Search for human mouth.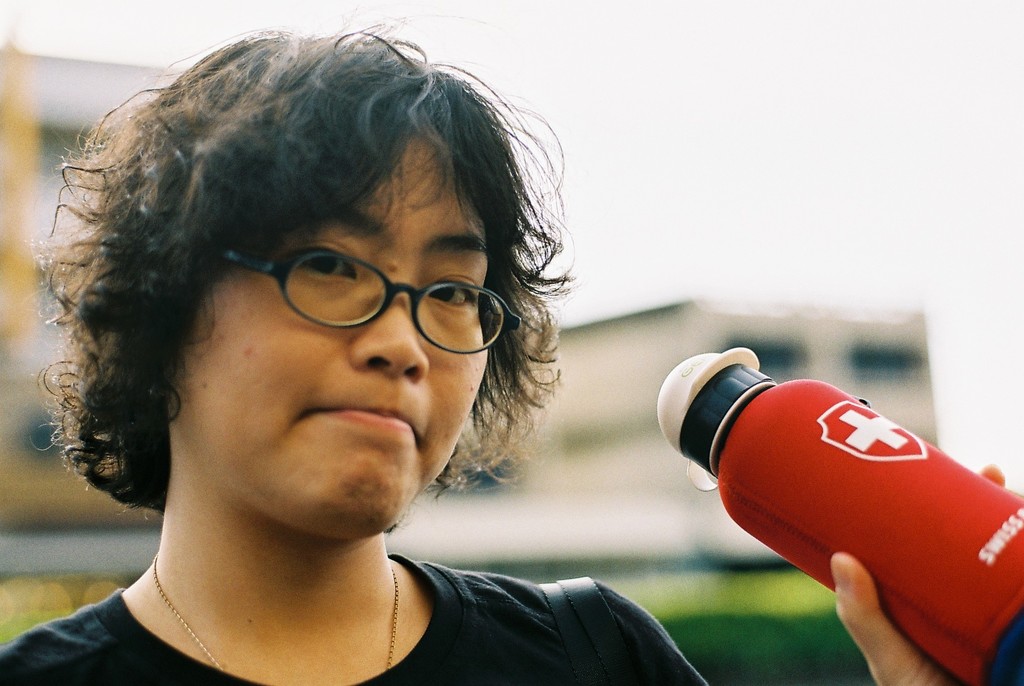
Found at 302,400,431,449.
